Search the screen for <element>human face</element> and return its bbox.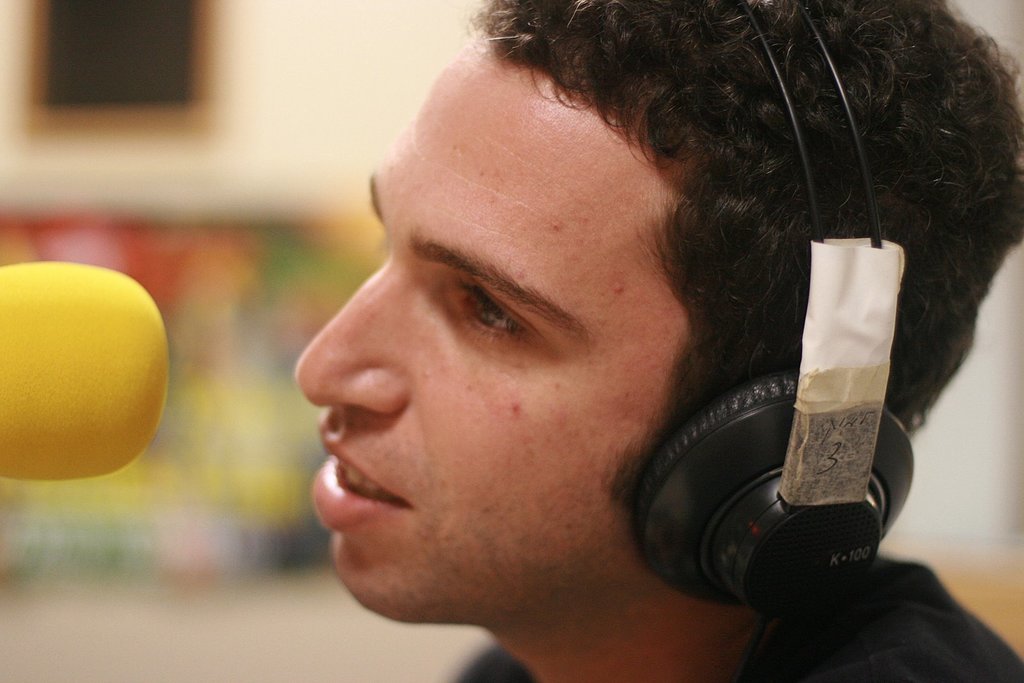
Found: bbox(289, 42, 818, 643).
